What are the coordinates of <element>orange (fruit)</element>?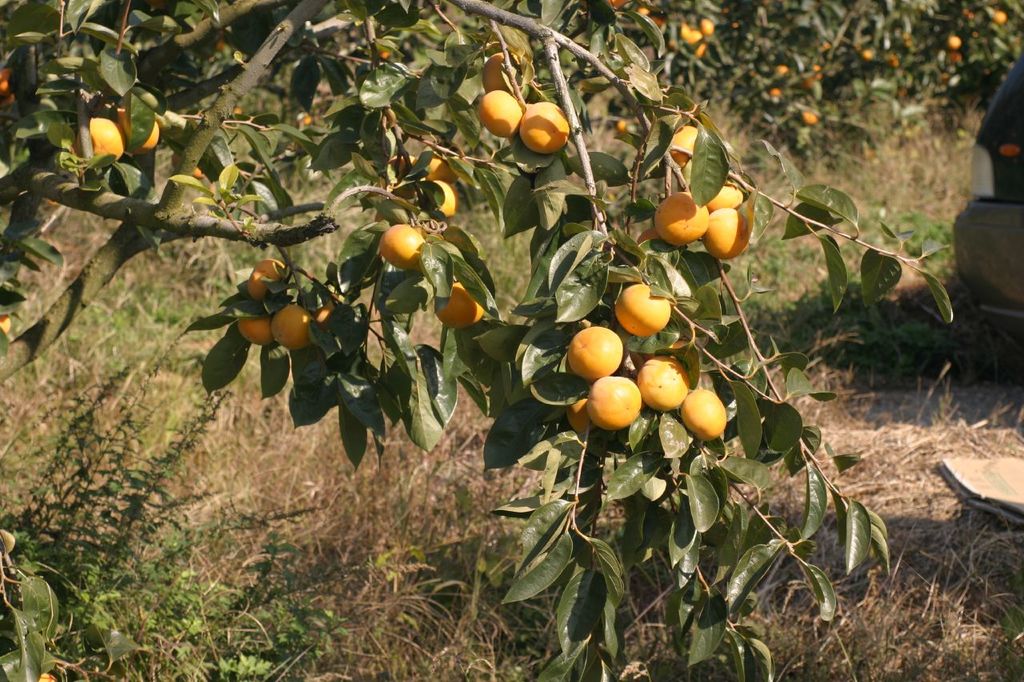
[242, 257, 281, 299].
